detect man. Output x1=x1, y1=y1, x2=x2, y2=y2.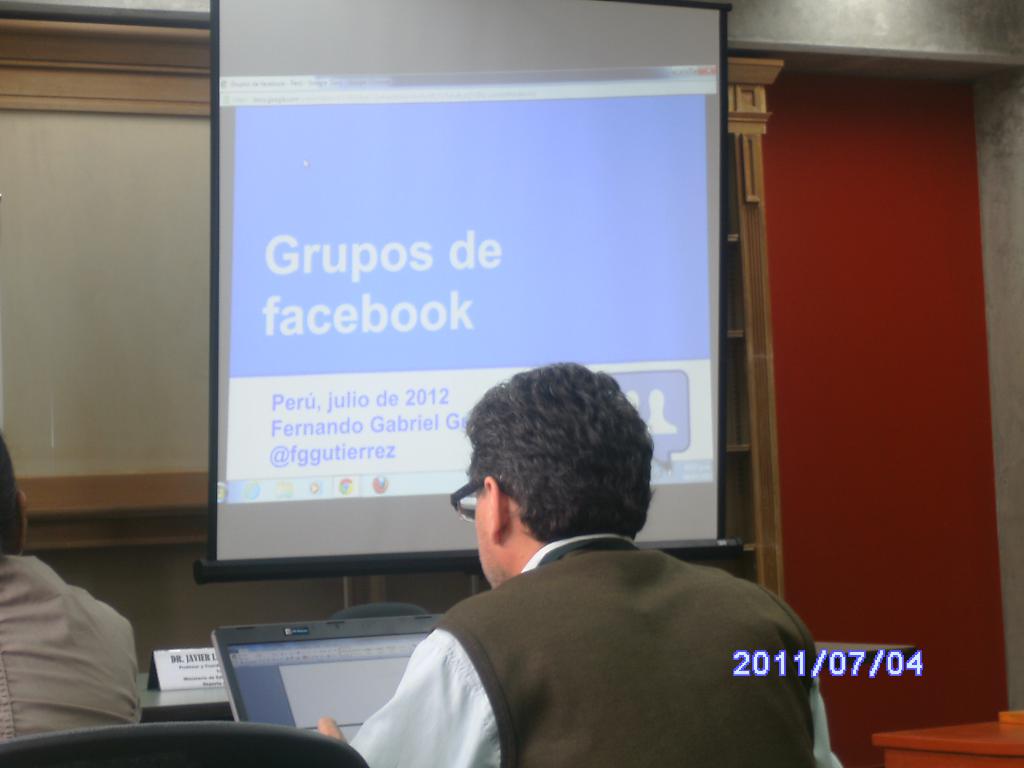
x1=0, y1=430, x2=159, y2=751.
